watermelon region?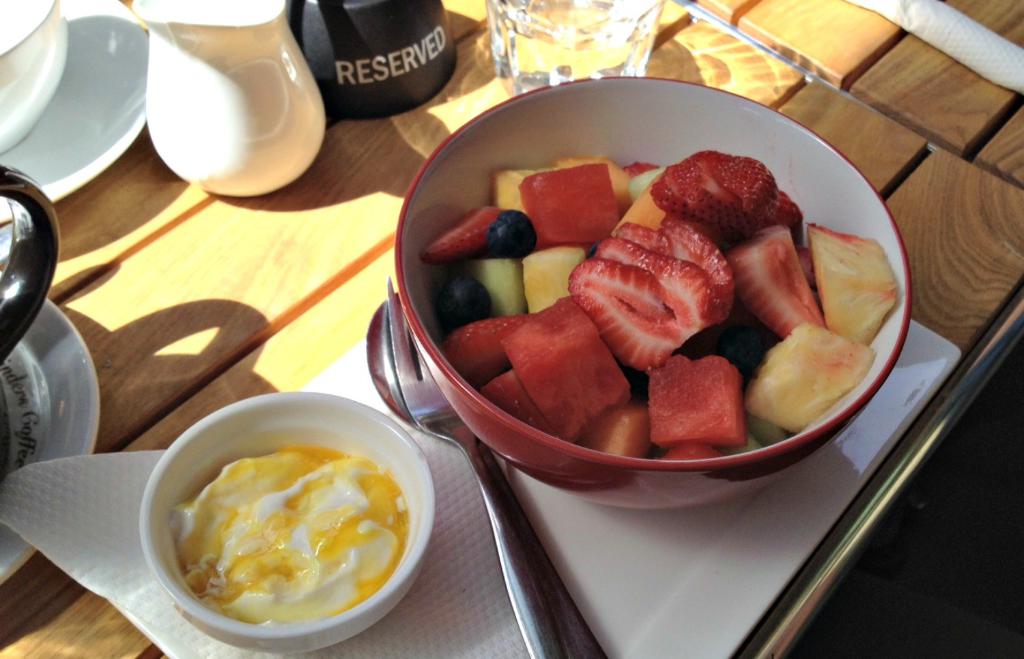
(516, 159, 624, 250)
